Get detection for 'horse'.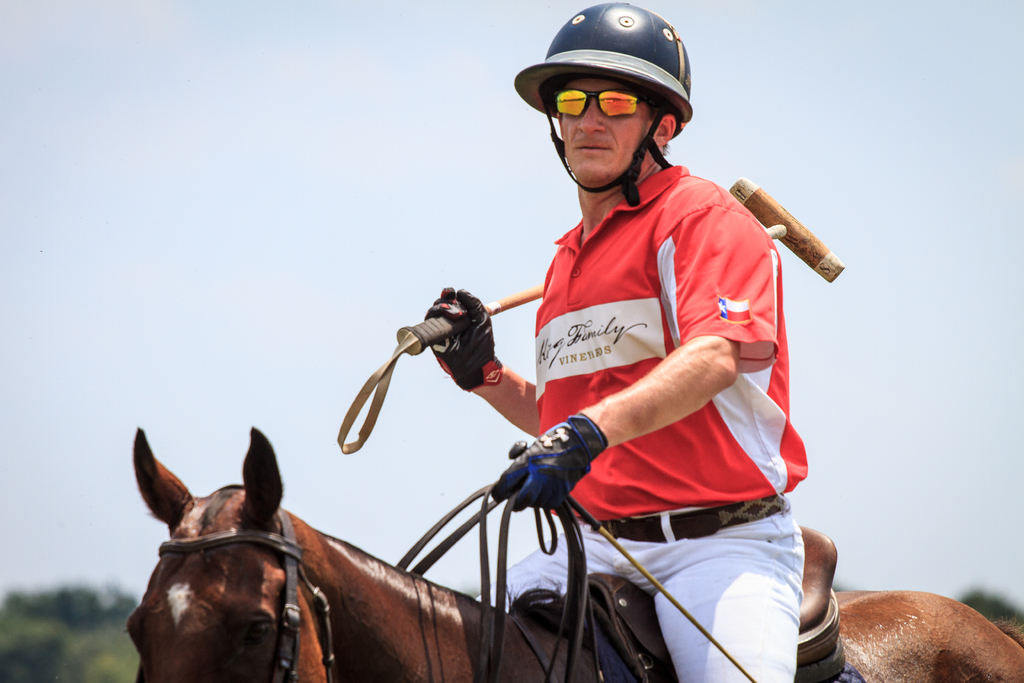
Detection: region(122, 422, 1023, 682).
